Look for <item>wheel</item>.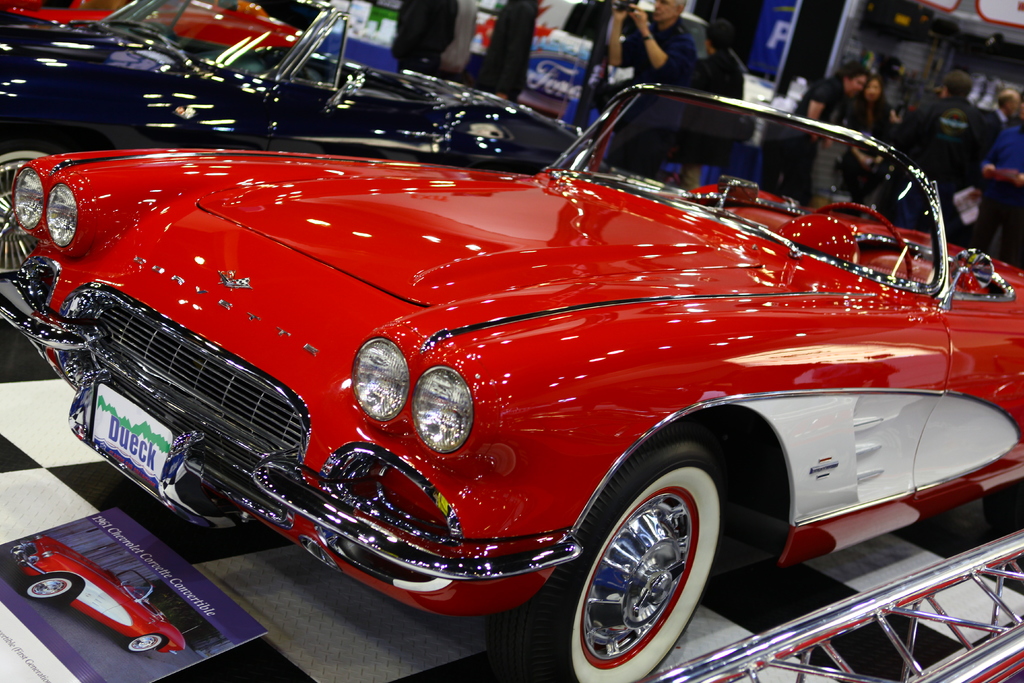
Found: 124,633,164,655.
